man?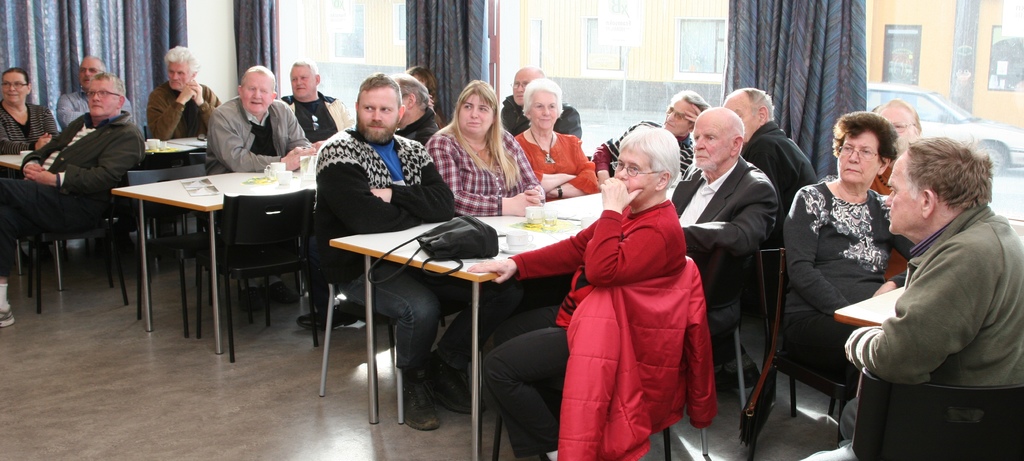
<bbox>493, 64, 585, 141</bbox>
